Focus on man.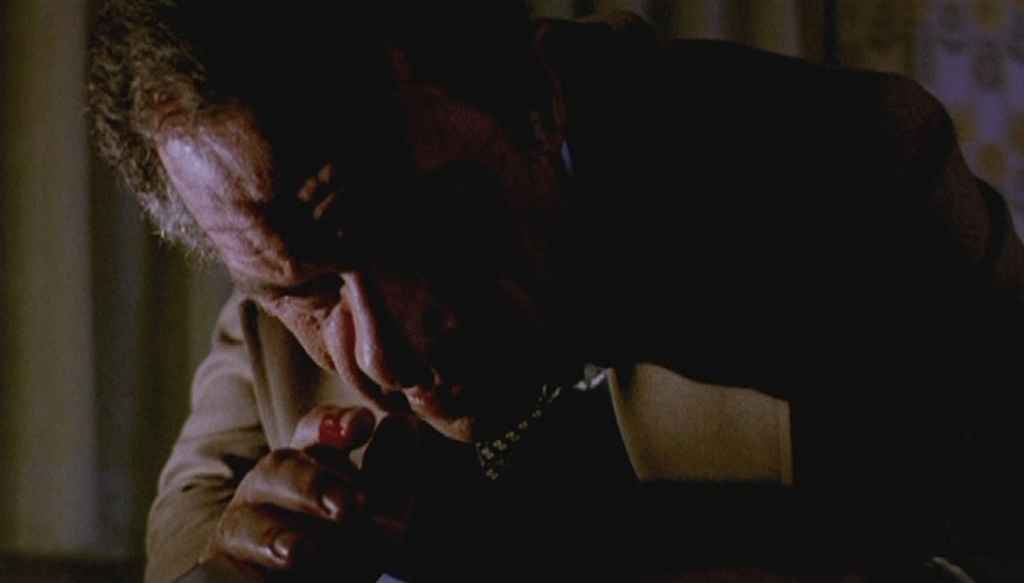
Focused at (87,0,1023,582).
